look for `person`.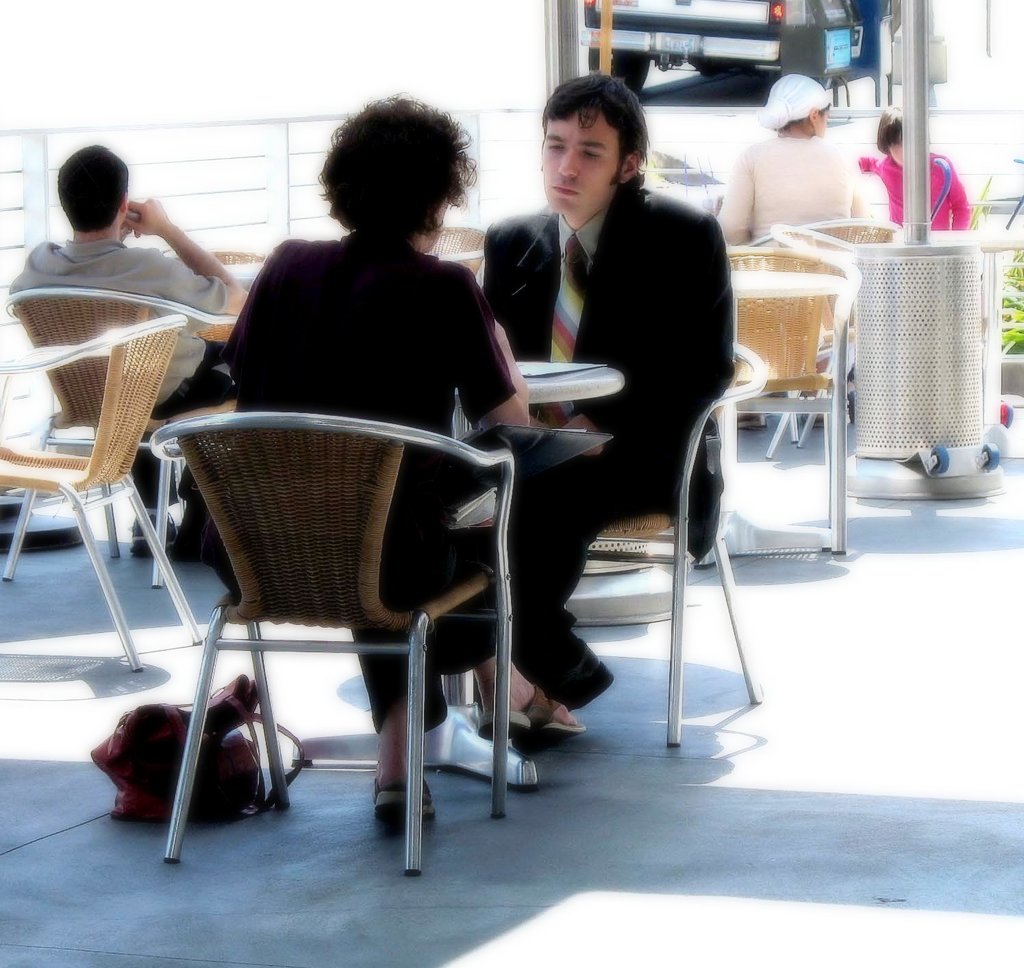
Found: left=8, top=146, right=249, bottom=558.
